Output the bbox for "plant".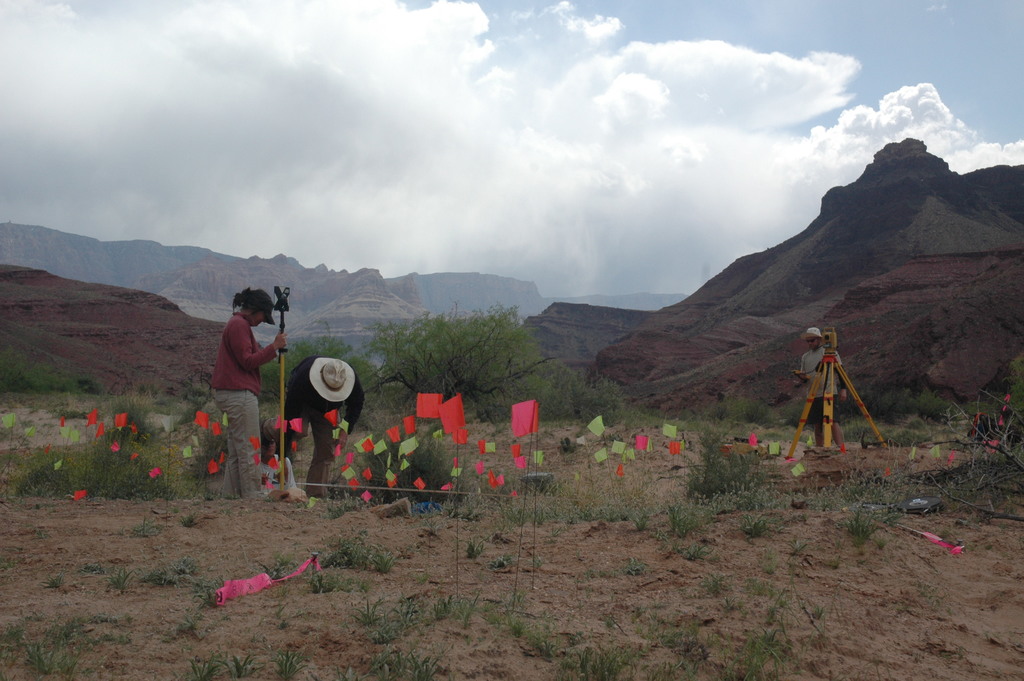
552,643,642,680.
